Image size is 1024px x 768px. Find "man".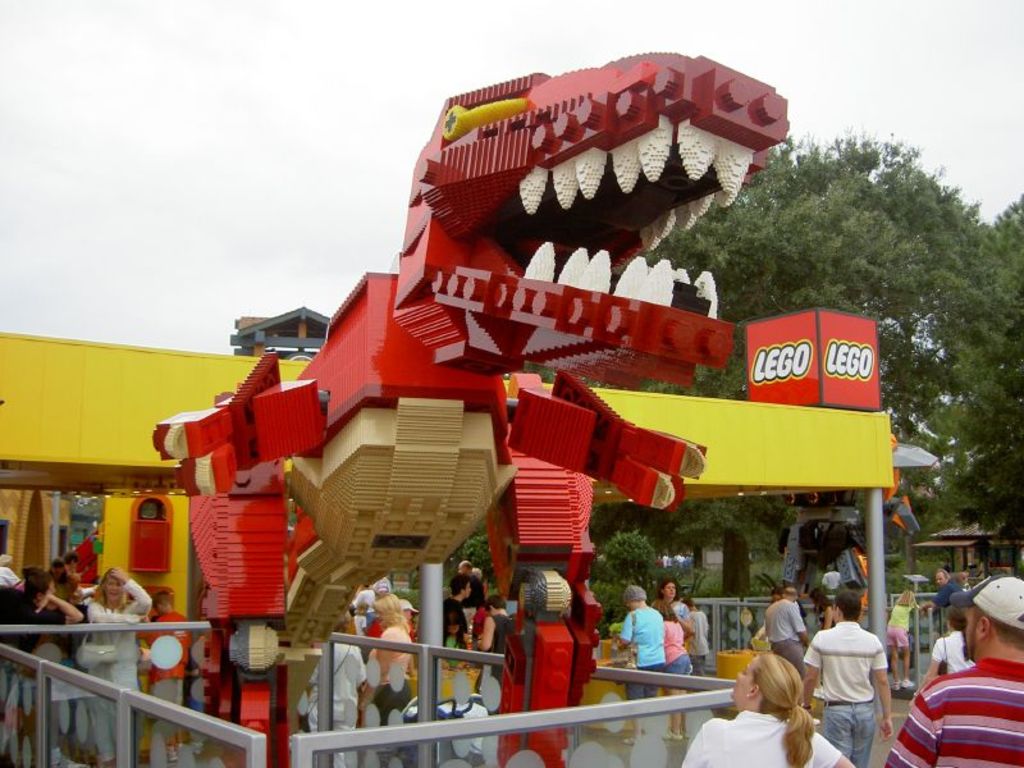
{"x1": 447, "y1": 575, "x2": 471, "y2": 654}.
